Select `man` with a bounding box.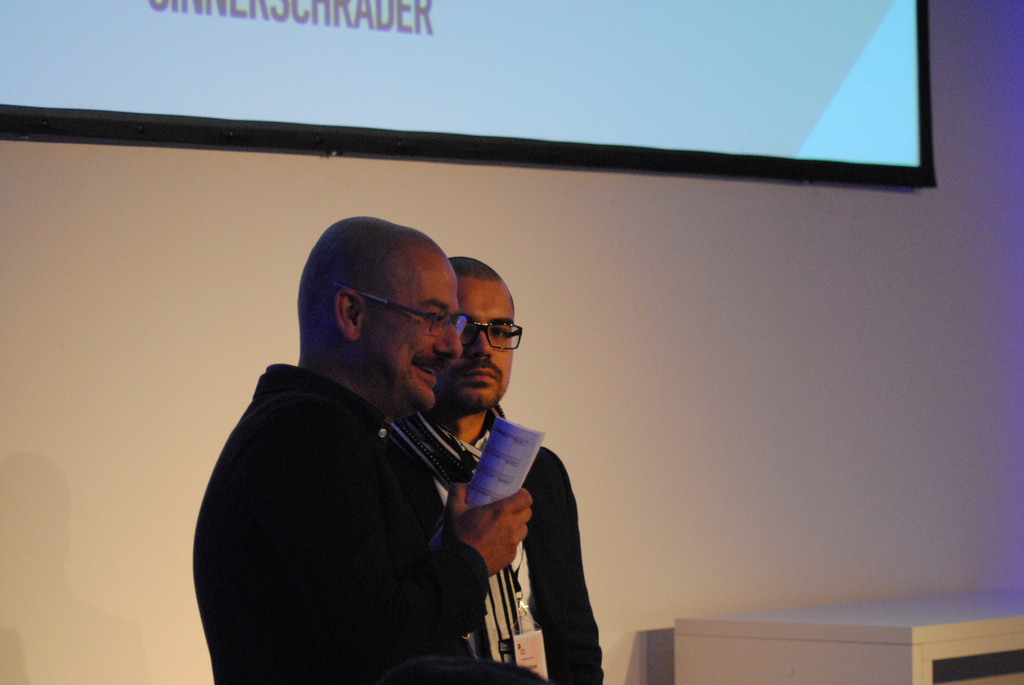
BBox(450, 250, 604, 684).
